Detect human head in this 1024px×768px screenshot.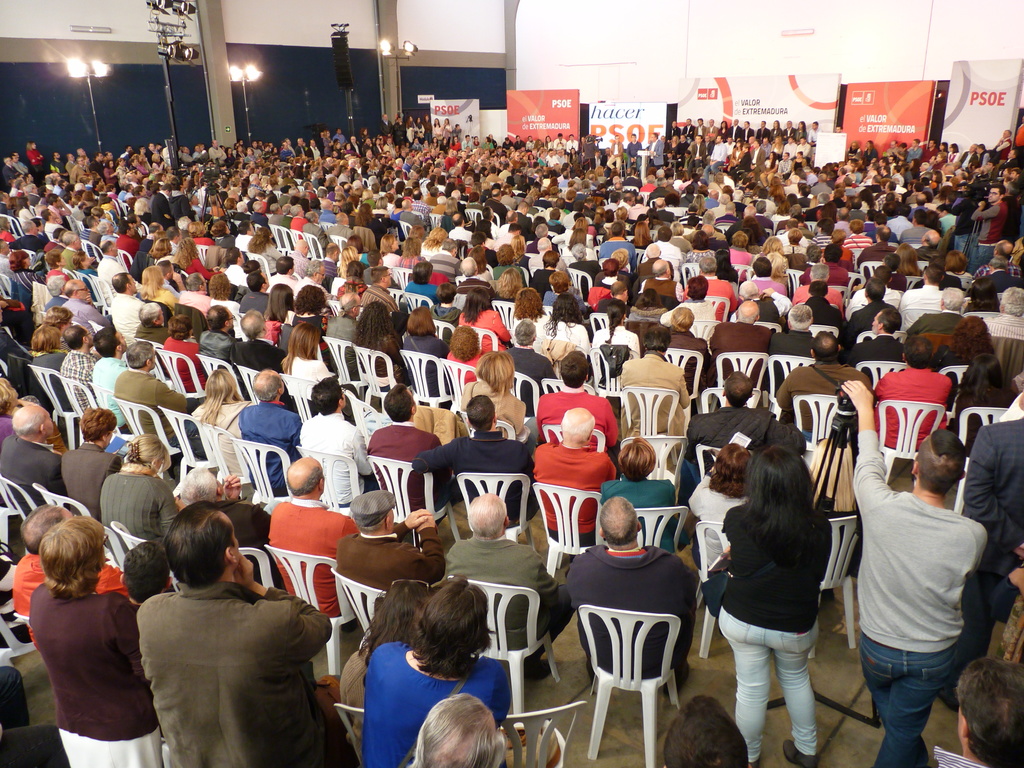
Detection: box=[701, 255, 718, 273].
